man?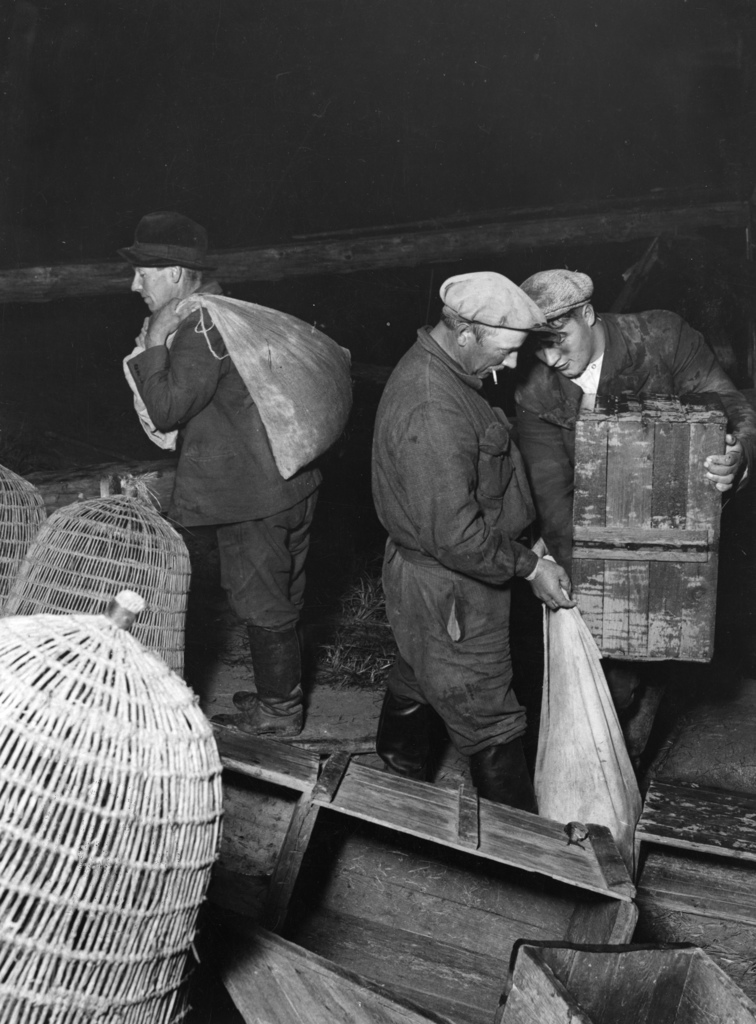
crop(510, 266, 752, 583)
